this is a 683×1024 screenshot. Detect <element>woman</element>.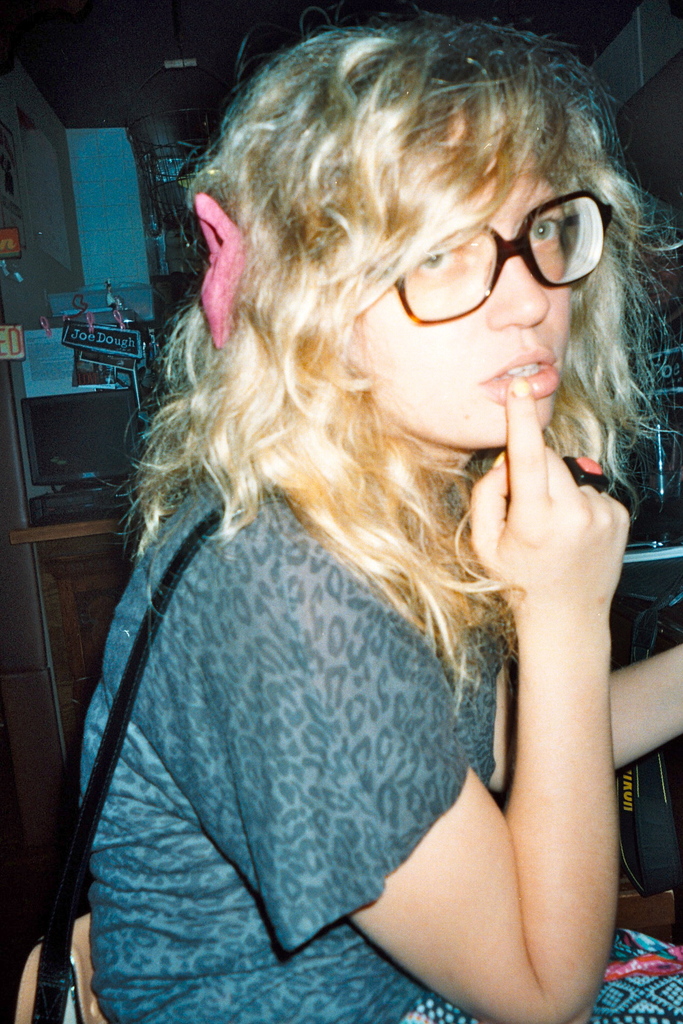
<bbox>28, 28, 663, 1022</bbox>.
